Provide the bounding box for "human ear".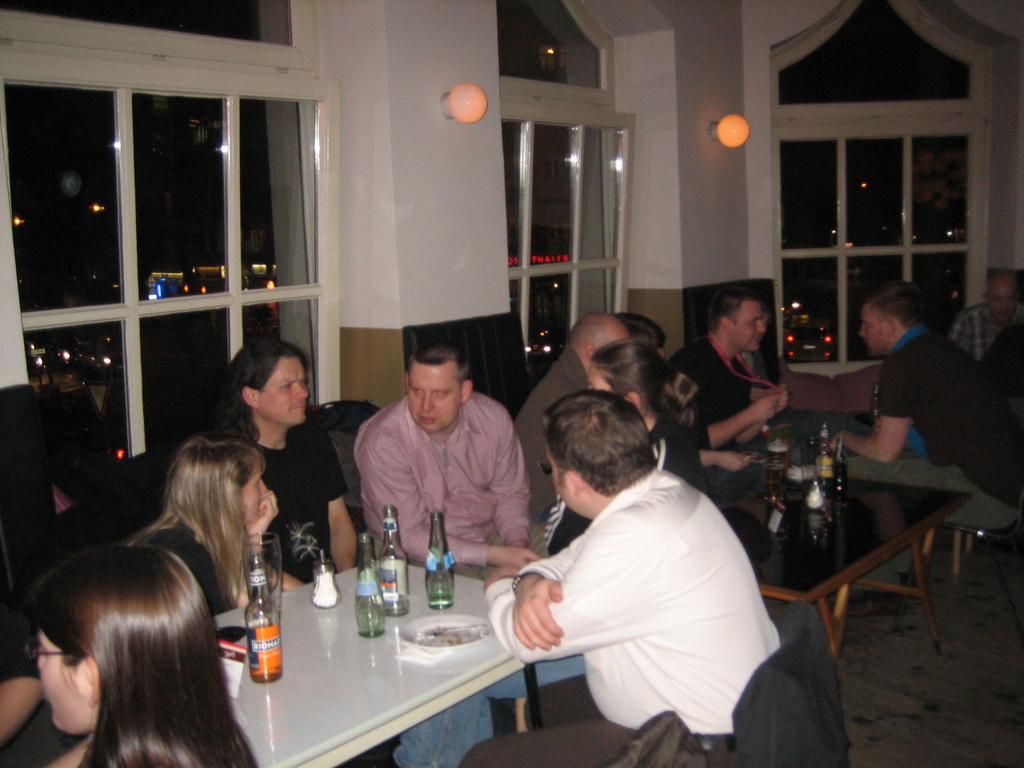
{"x1": 240, "y1": 384, "x2": 255, "y2": 412}.
